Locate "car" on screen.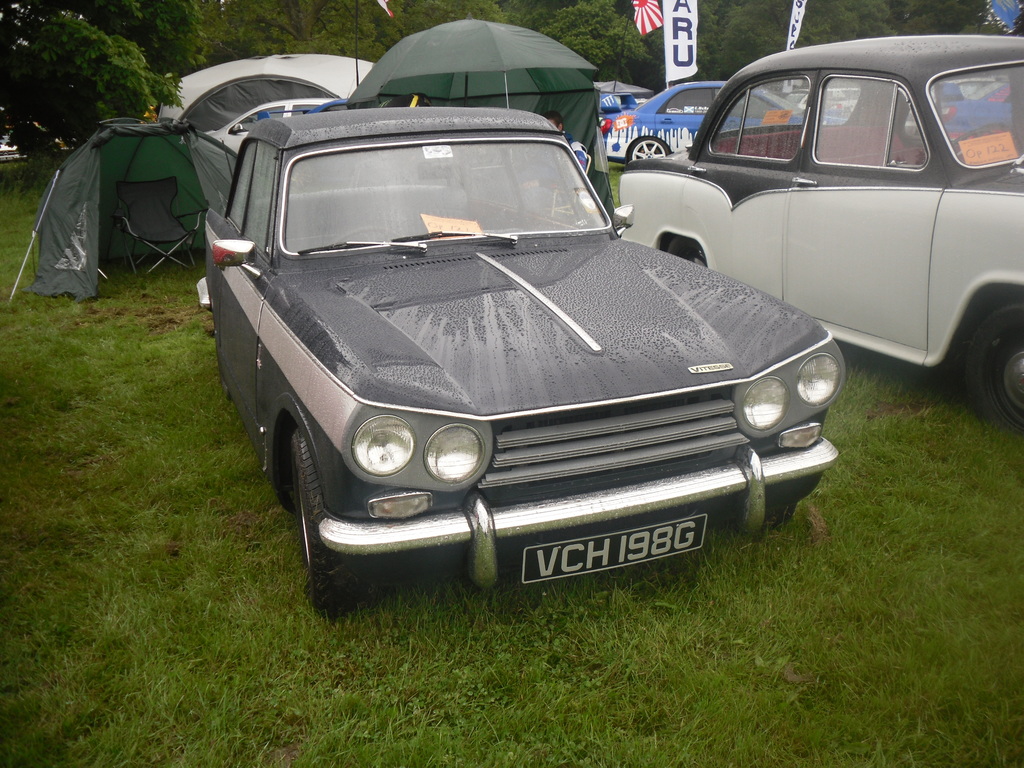
On screen at (left=615, top=32, right=1023, bottom=426).
